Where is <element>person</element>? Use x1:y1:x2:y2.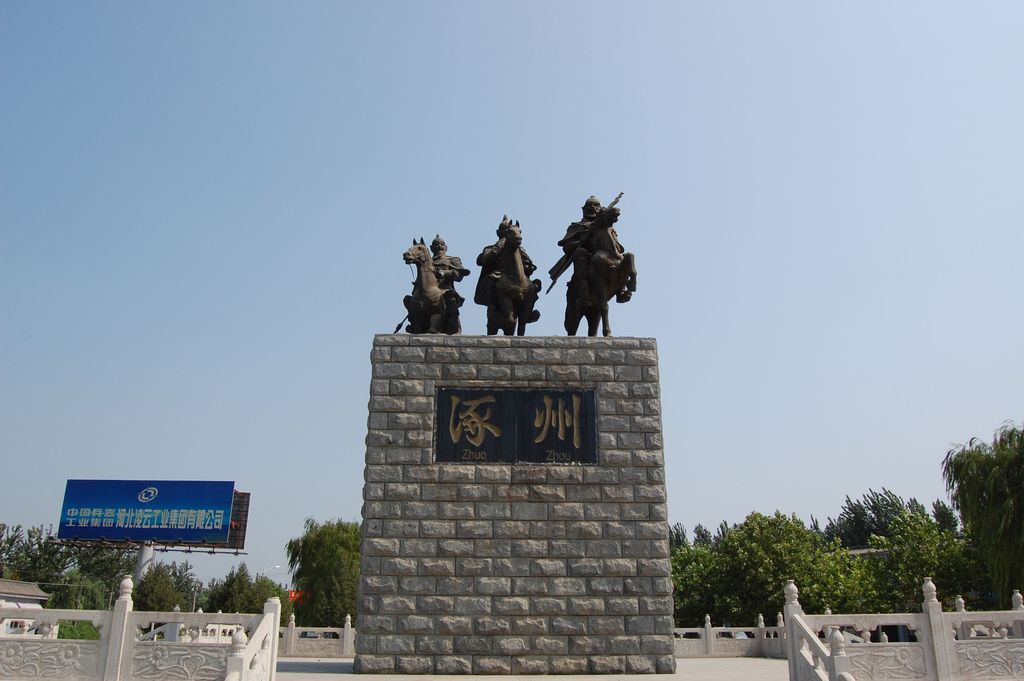
557:192:631:303.
